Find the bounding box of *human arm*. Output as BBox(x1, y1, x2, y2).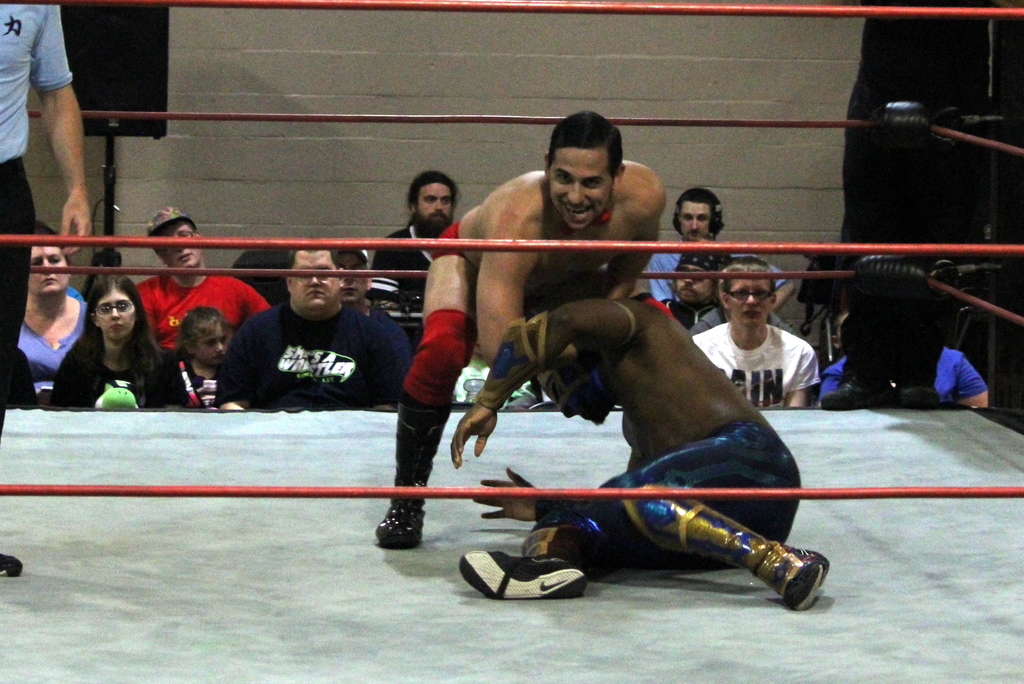
BBox(596, 167, 669, 302).
